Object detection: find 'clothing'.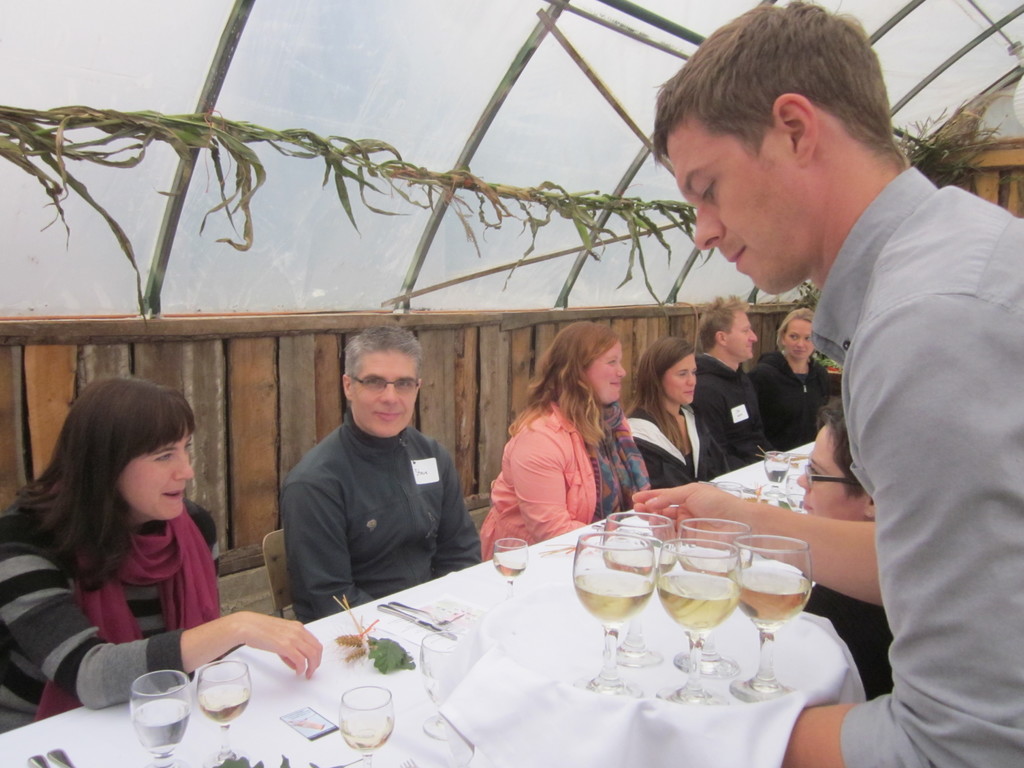
x1=477 y1=396 x2=651 y2=568.
